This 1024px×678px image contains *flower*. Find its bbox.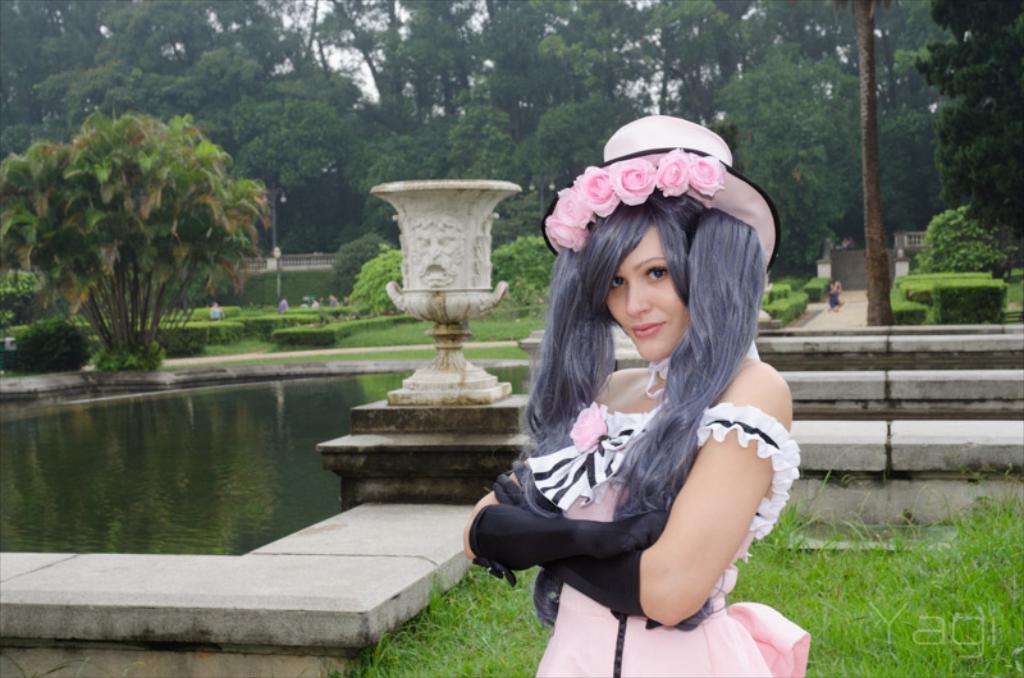
[562,400,614,452].
